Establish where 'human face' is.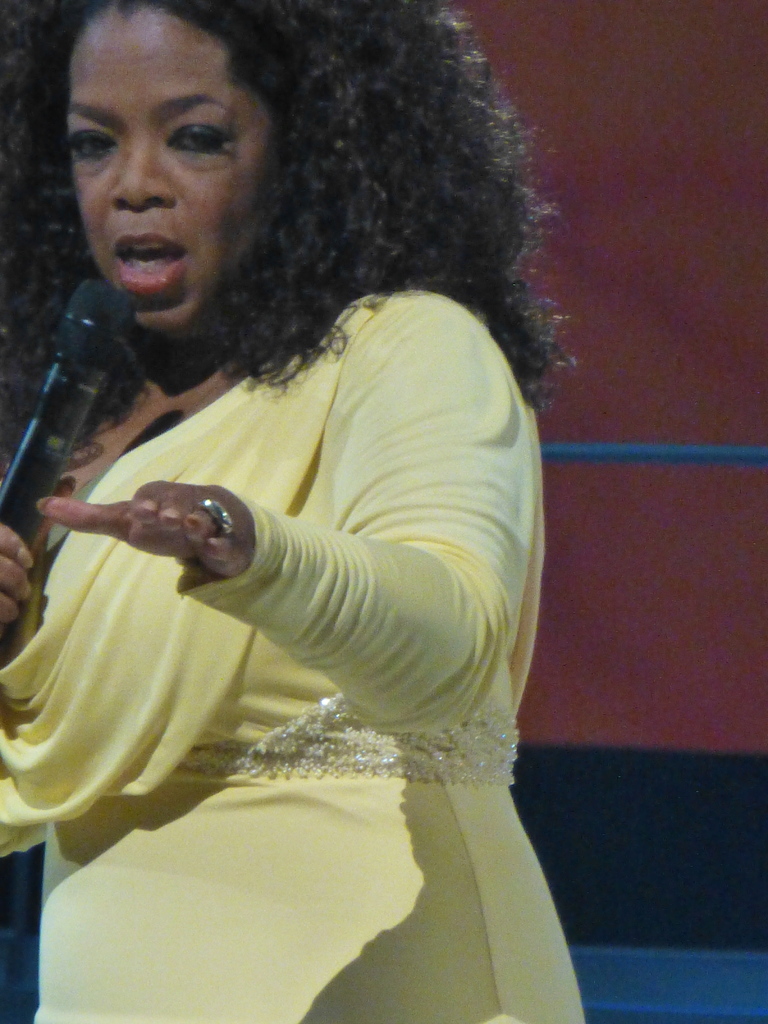
Established at locate(61, 13, 271, 339).
